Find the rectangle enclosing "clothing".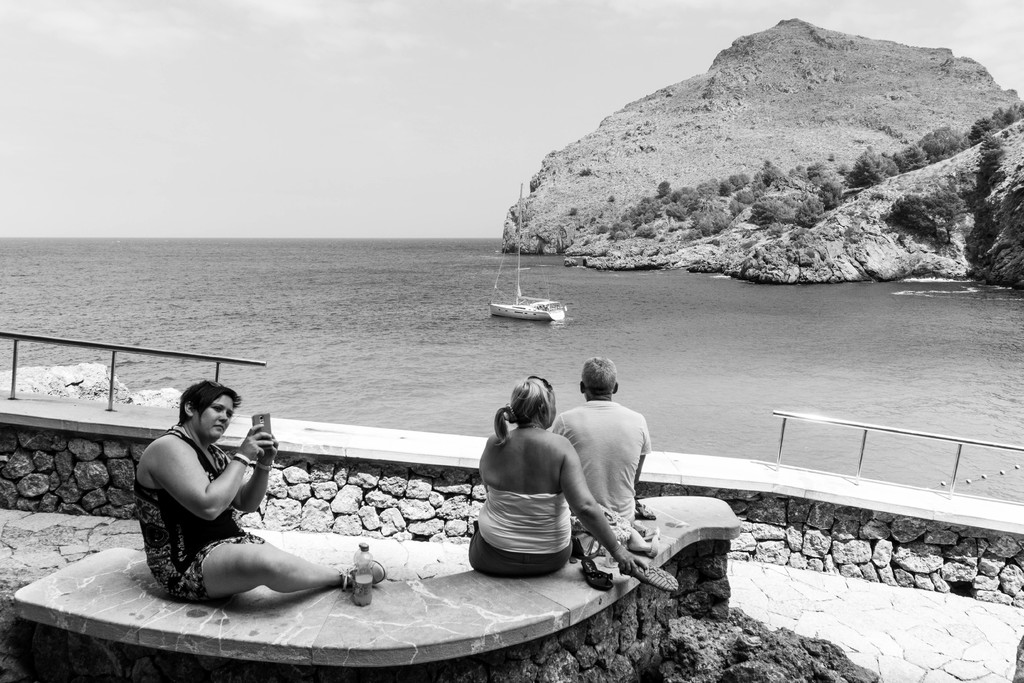
box=[134, 429, 262, 600].
